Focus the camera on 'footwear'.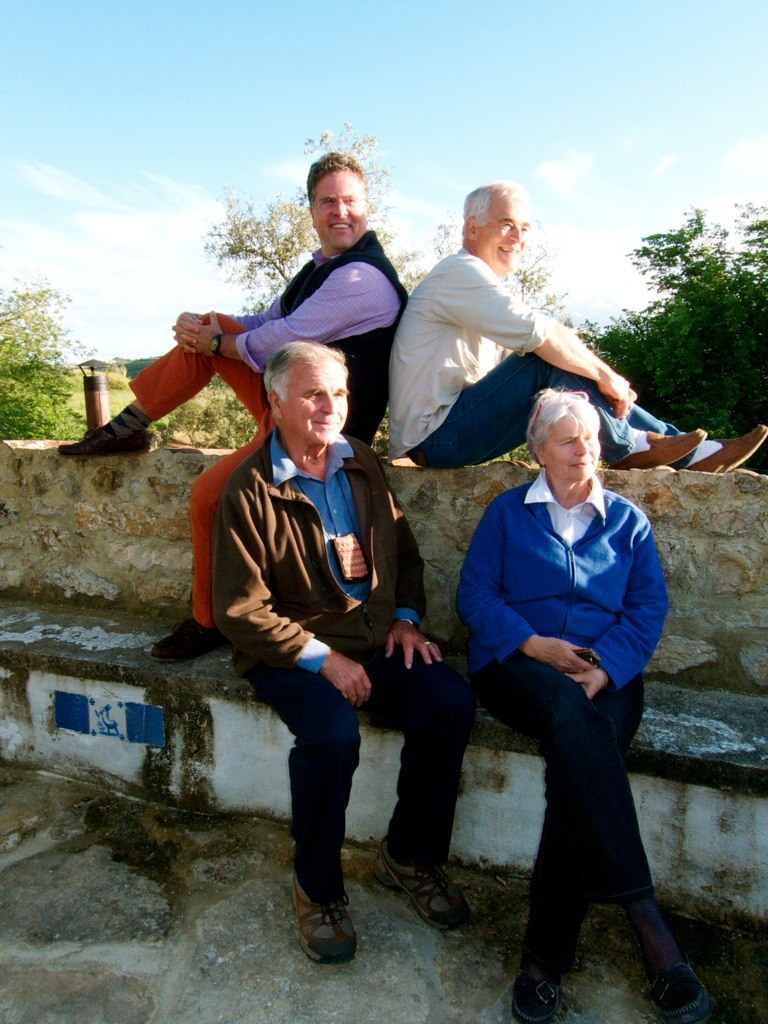
Focus region: left=295, top=881, right=364, bottom=966.
